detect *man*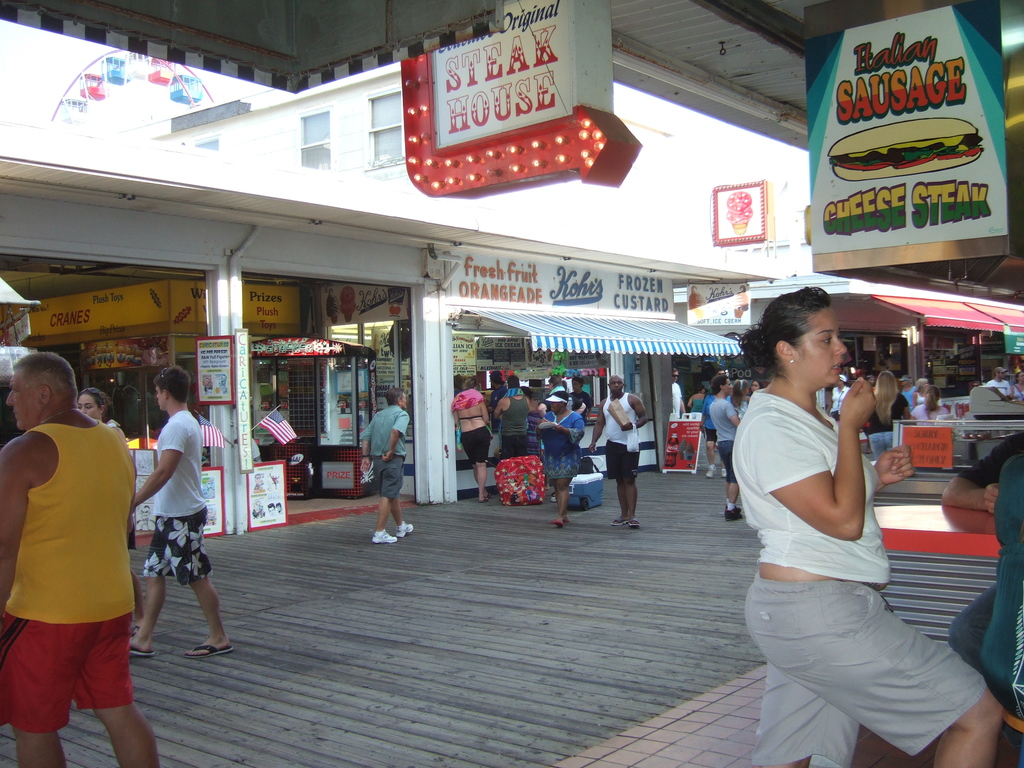
l=716, t=368, r=727, b=376
